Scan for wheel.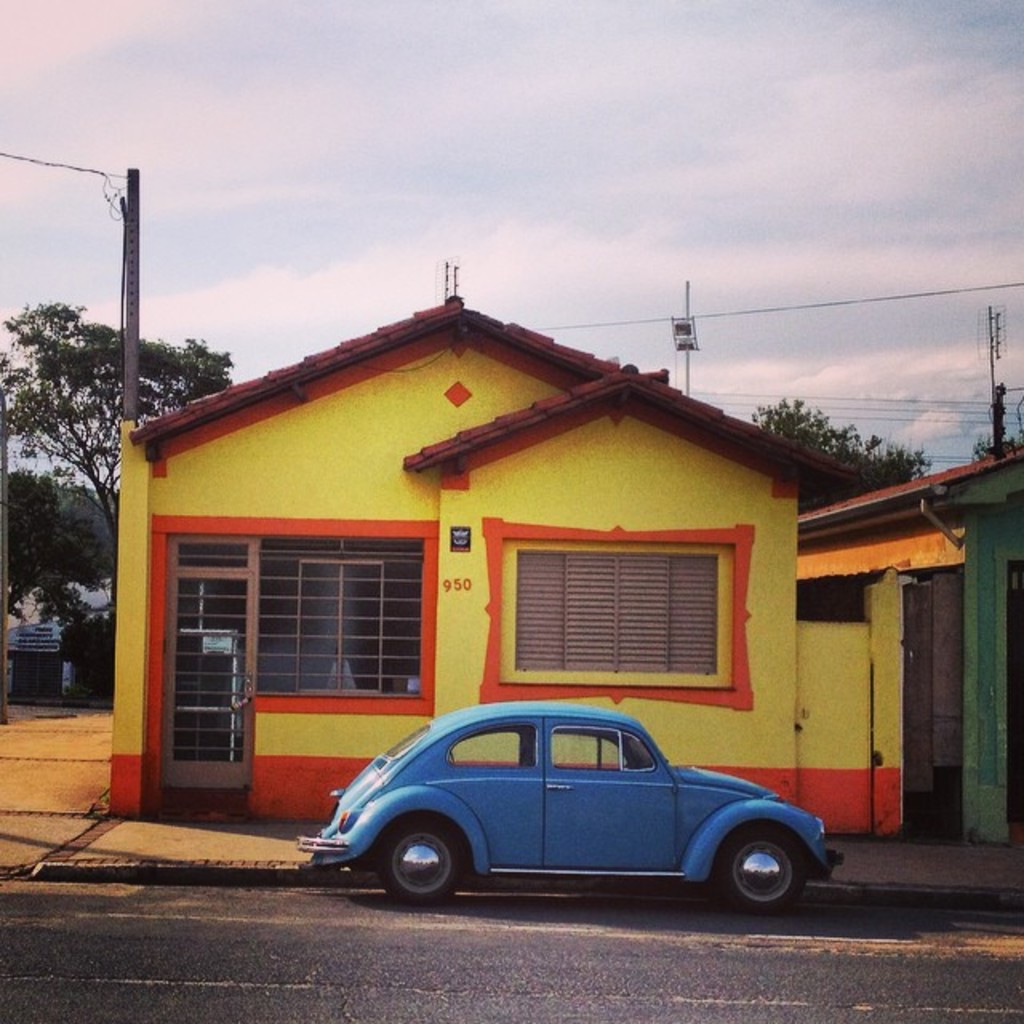
Scan result: detection(376, 818, 464, 904).
